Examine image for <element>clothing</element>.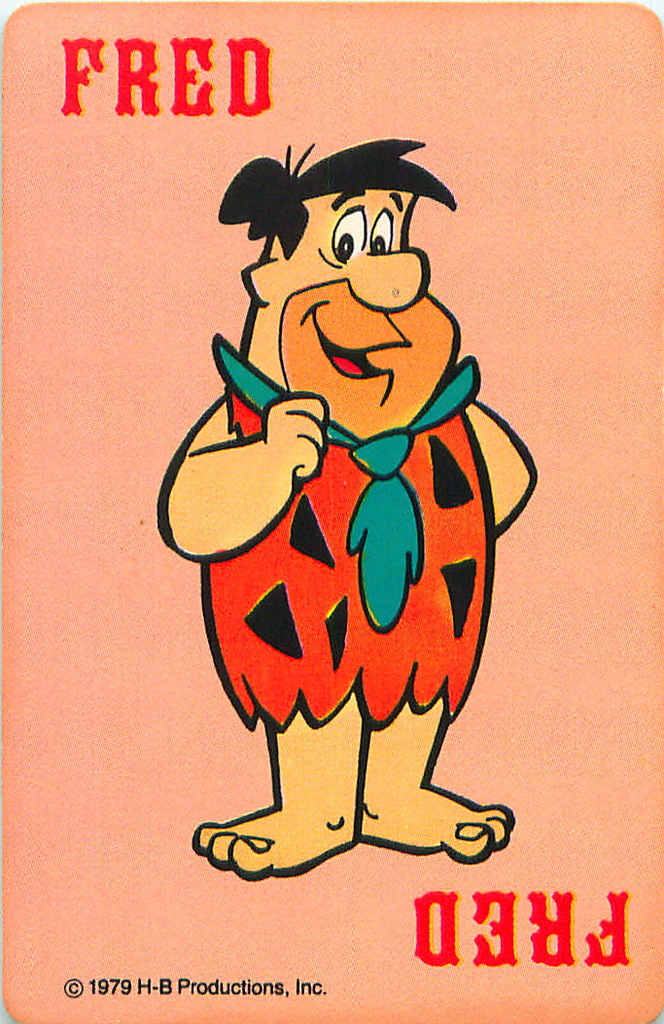
Examination result: bbox(201, 357, 497, 730).
